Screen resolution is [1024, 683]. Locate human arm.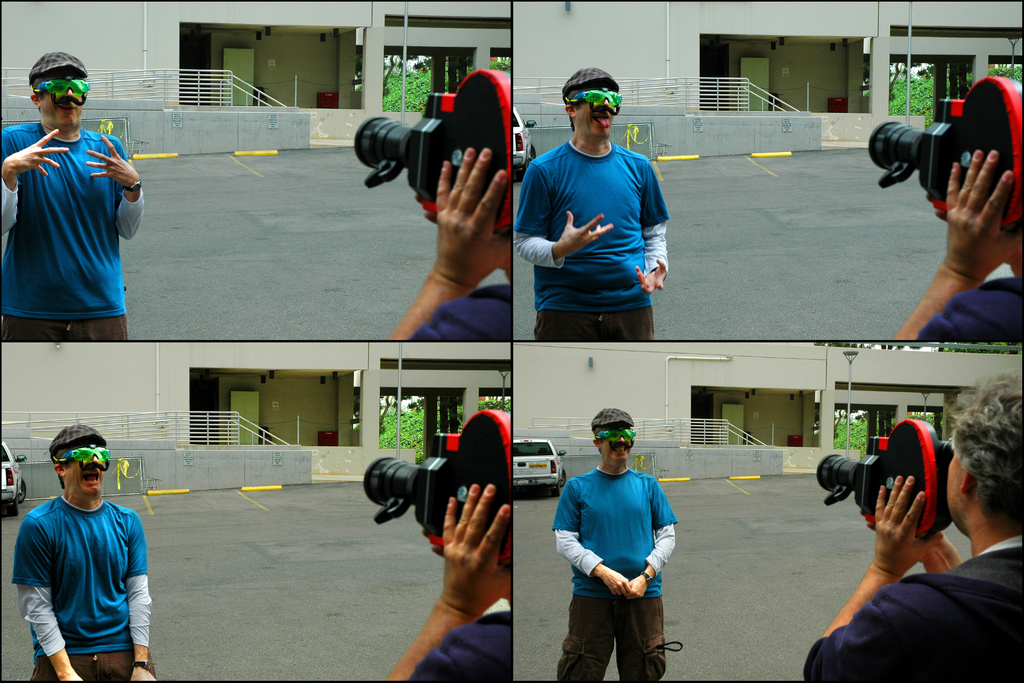
[628,487,673,600].
